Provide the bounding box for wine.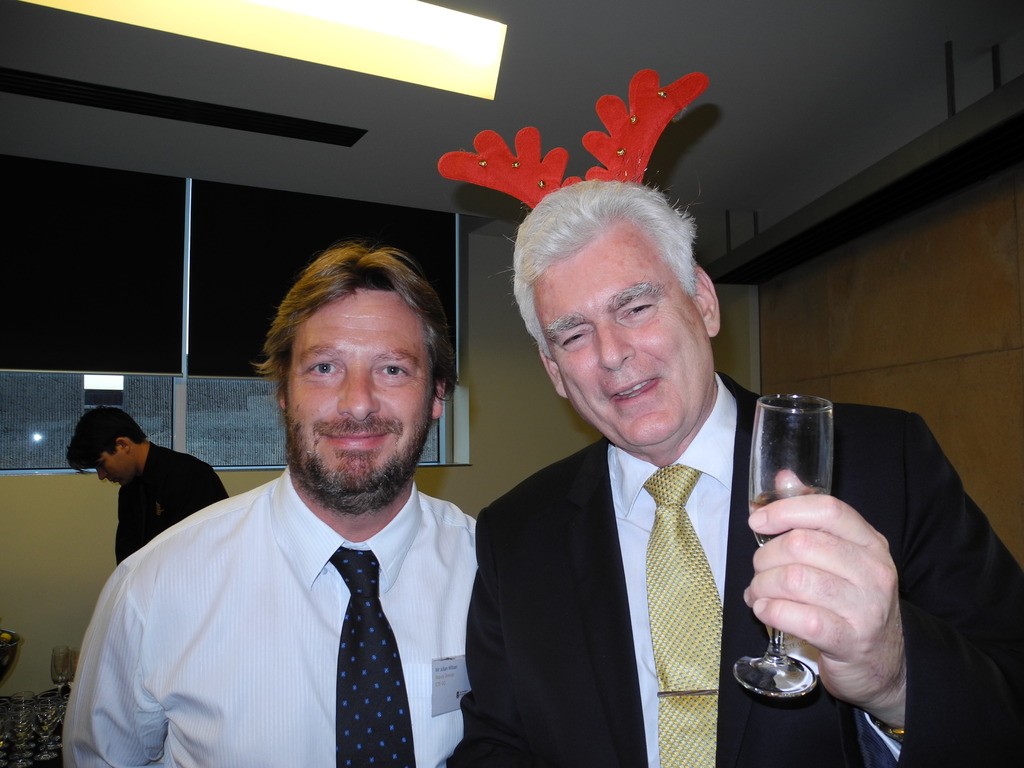
select_region(750, 487, 826, 543).
